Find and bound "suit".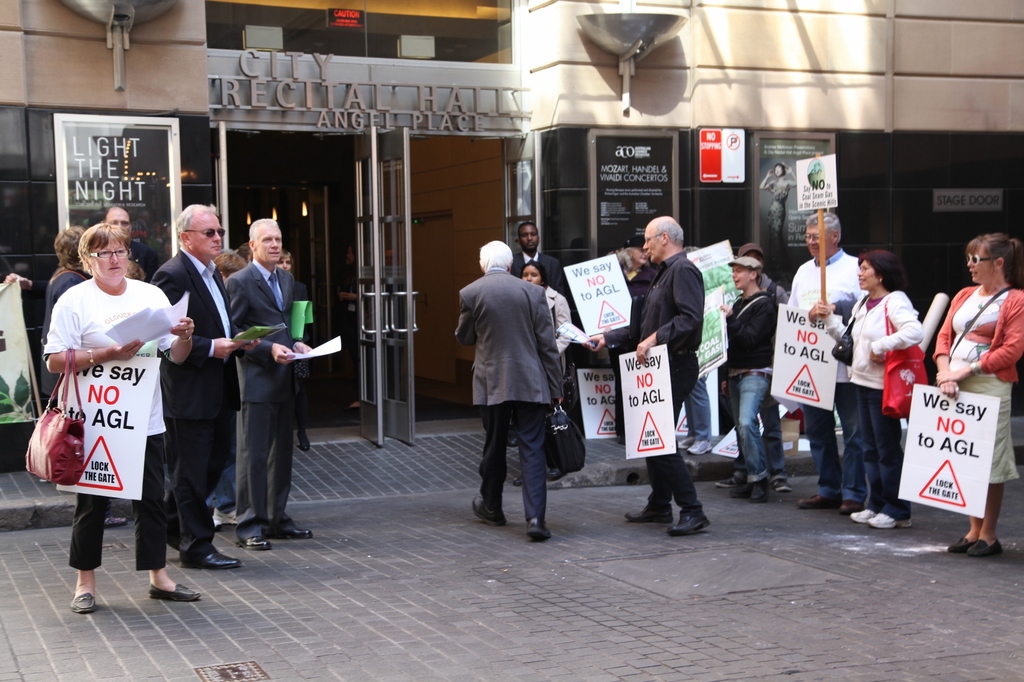
Bound: 510/250/566/293.
